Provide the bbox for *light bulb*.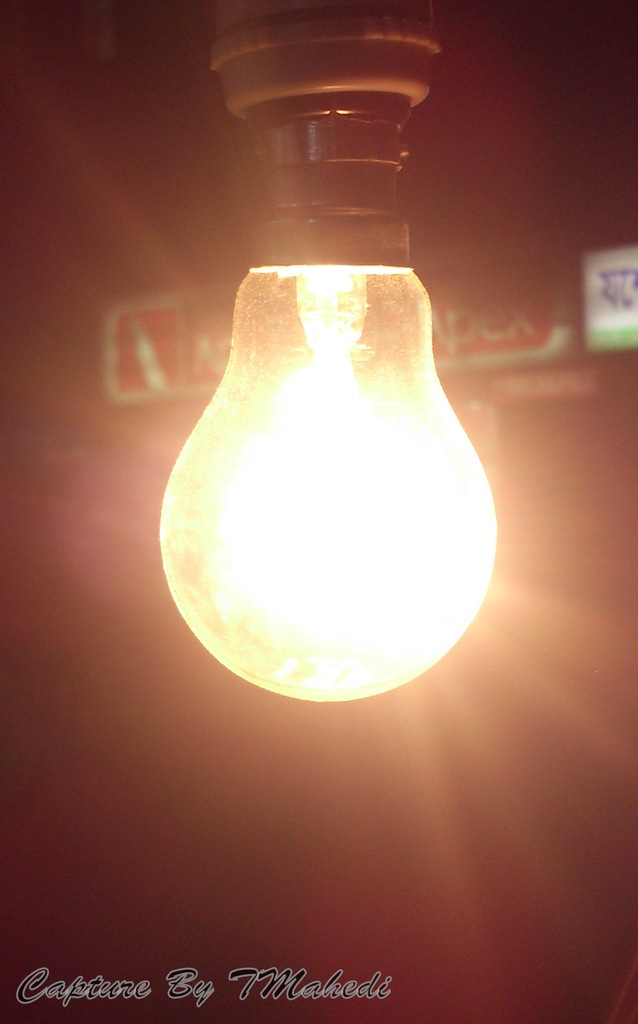
[x1=157, y1=0, x2=500, y2=703].
